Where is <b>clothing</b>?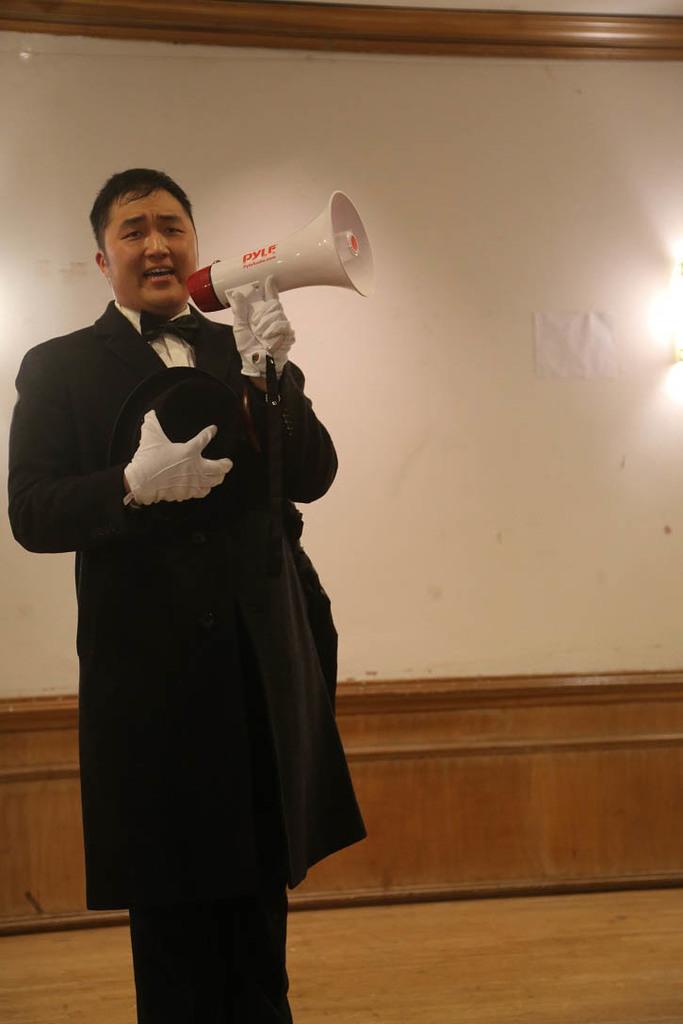
(4,293,370,1023).
